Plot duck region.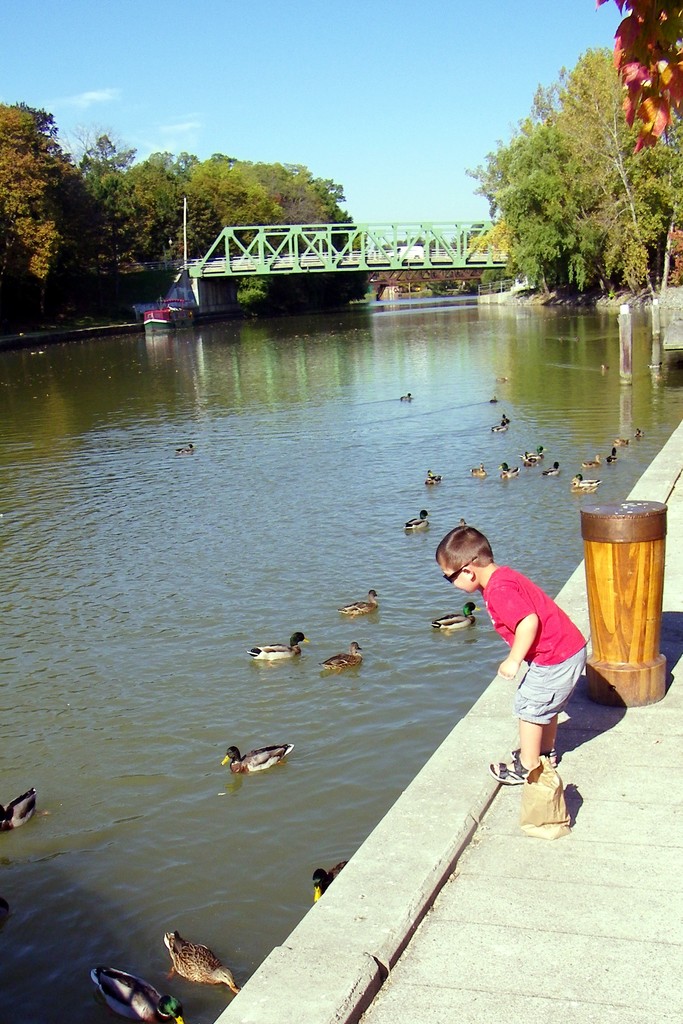
Plotted at <region>316, 643, 357, 676</region>.
